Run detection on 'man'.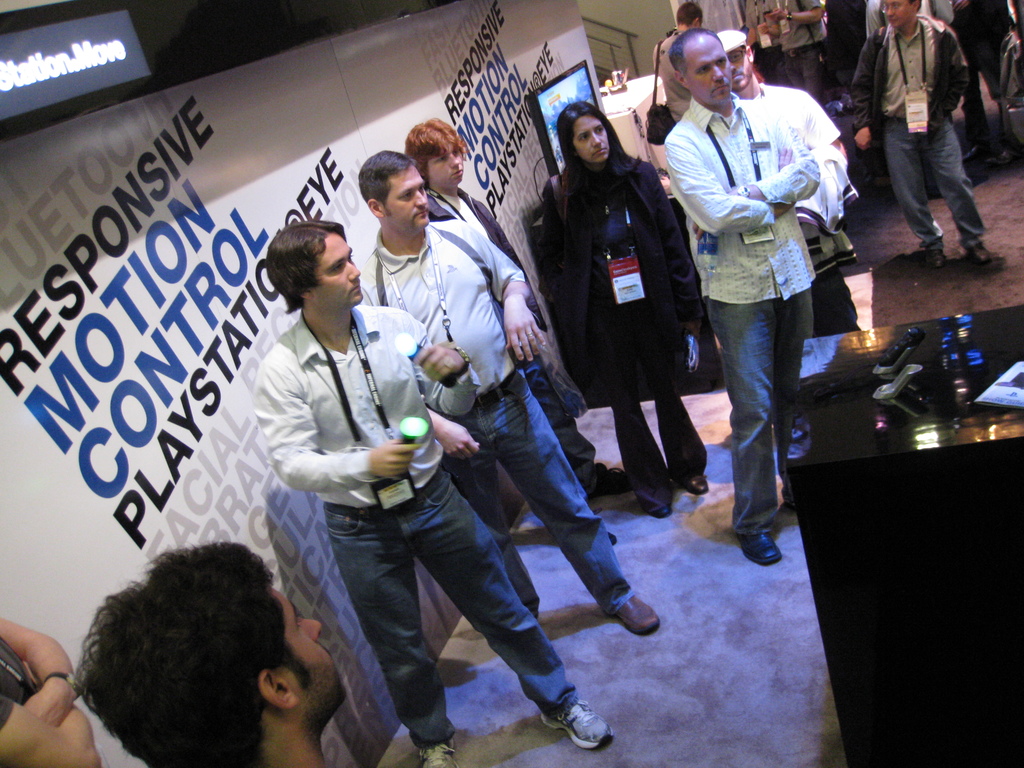
Result: crop(655, 1, 712, 122).
